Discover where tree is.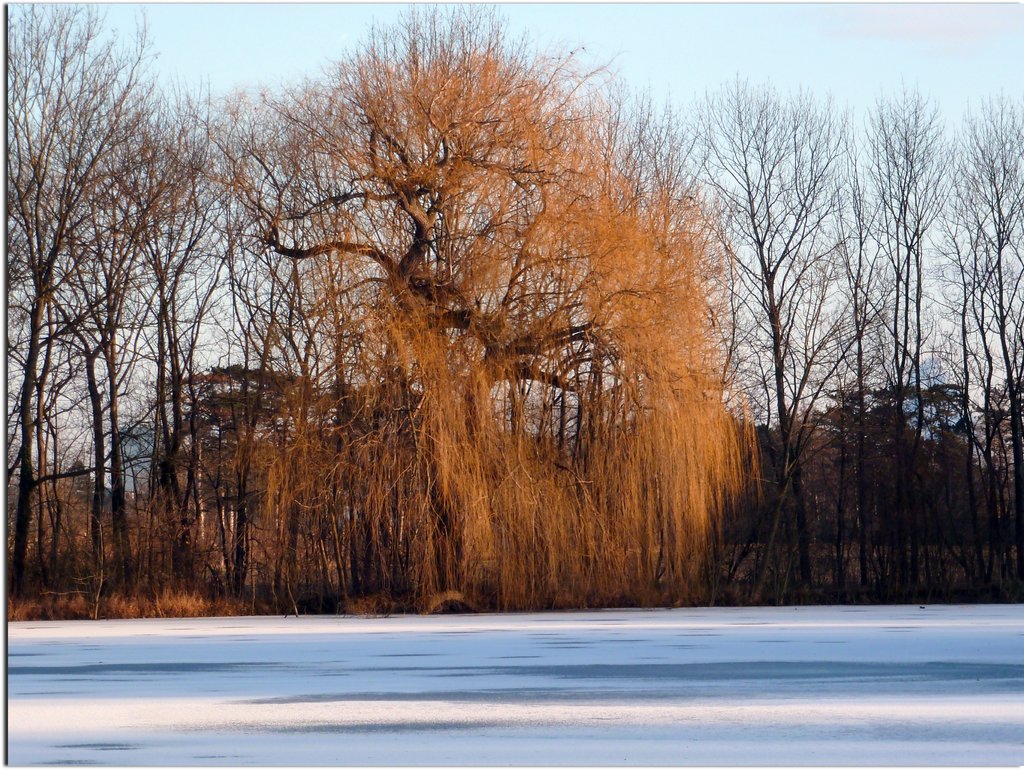
Discovered at 481:19:690:564.
